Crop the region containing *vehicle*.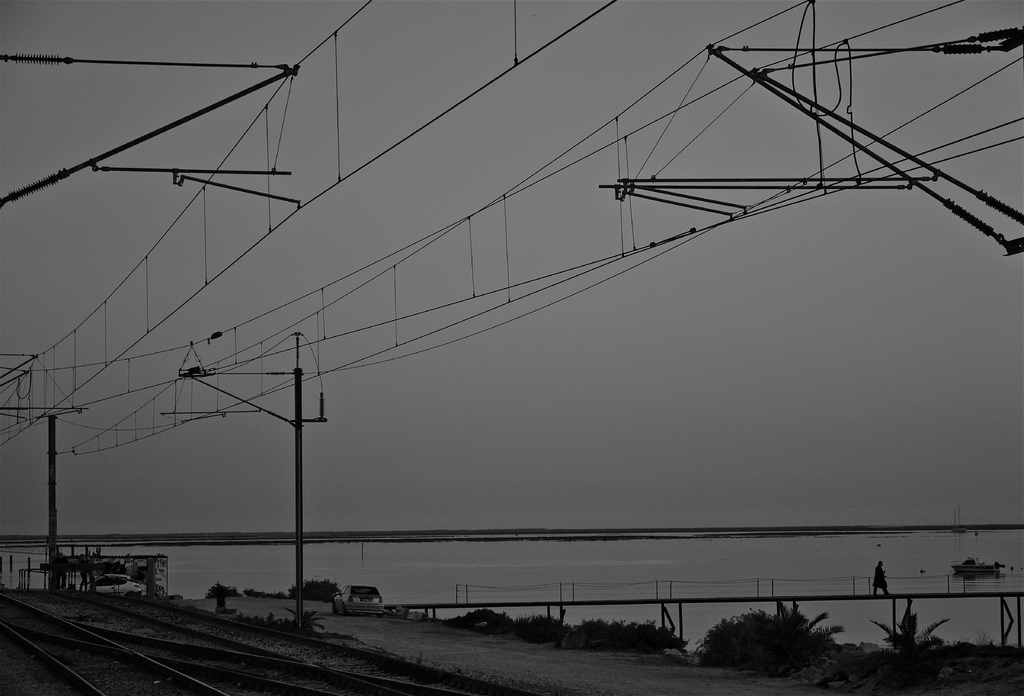
Crop region: <bbox>330, 580, 385, 617</bbox>.
